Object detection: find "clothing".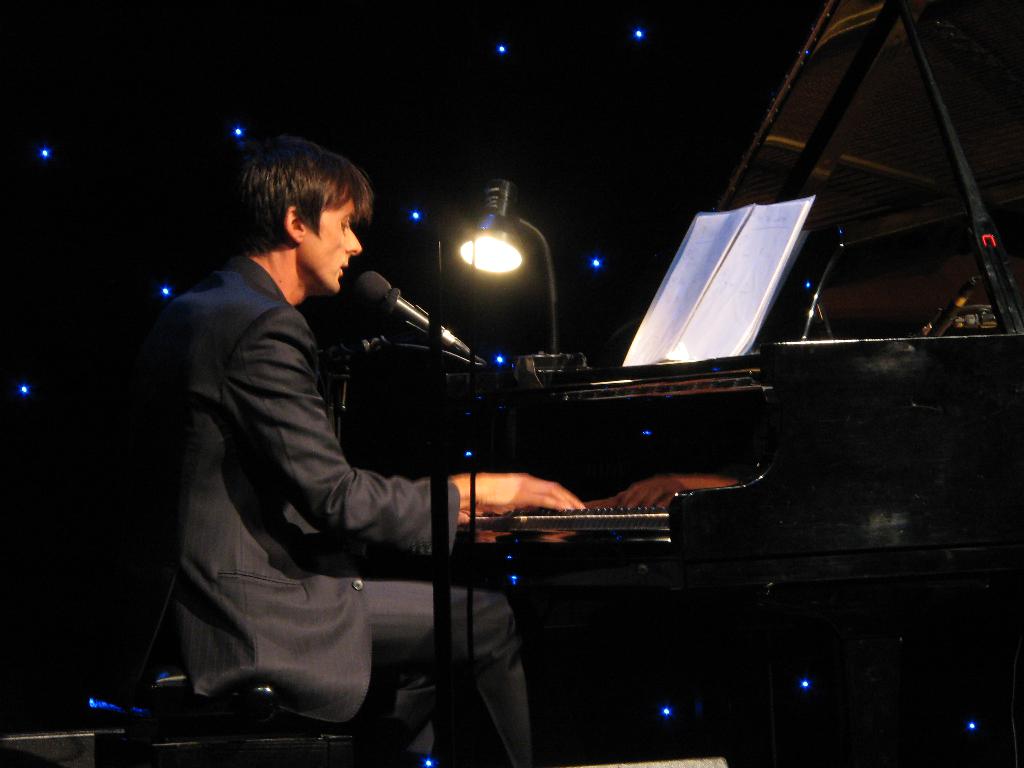
131 246 531 767.
